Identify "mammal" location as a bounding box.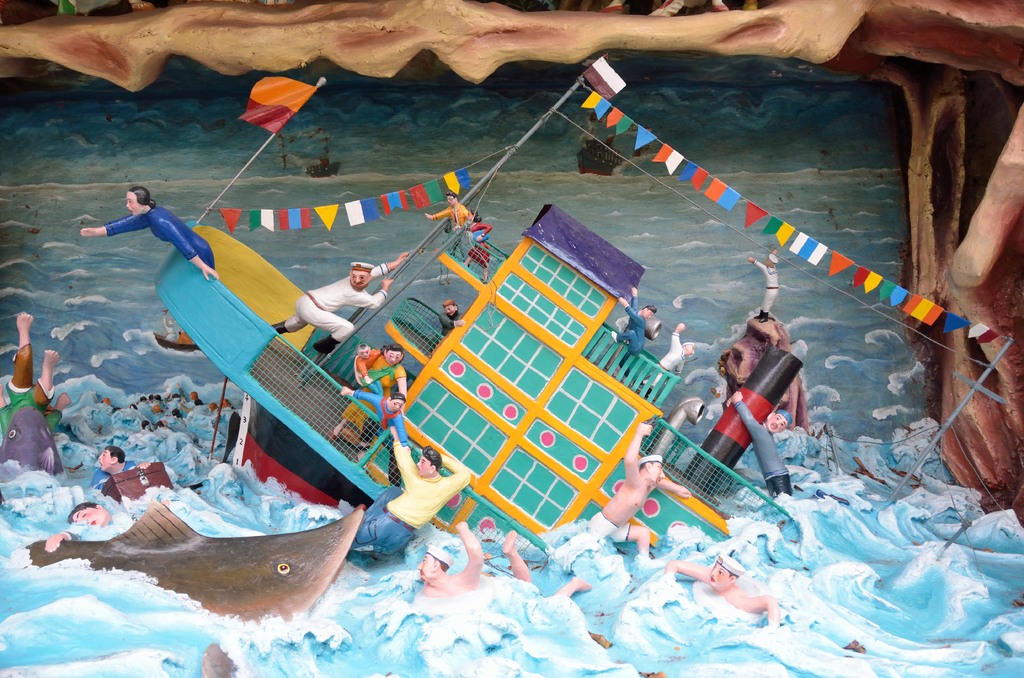
<box>416,521,486,601</box>.
